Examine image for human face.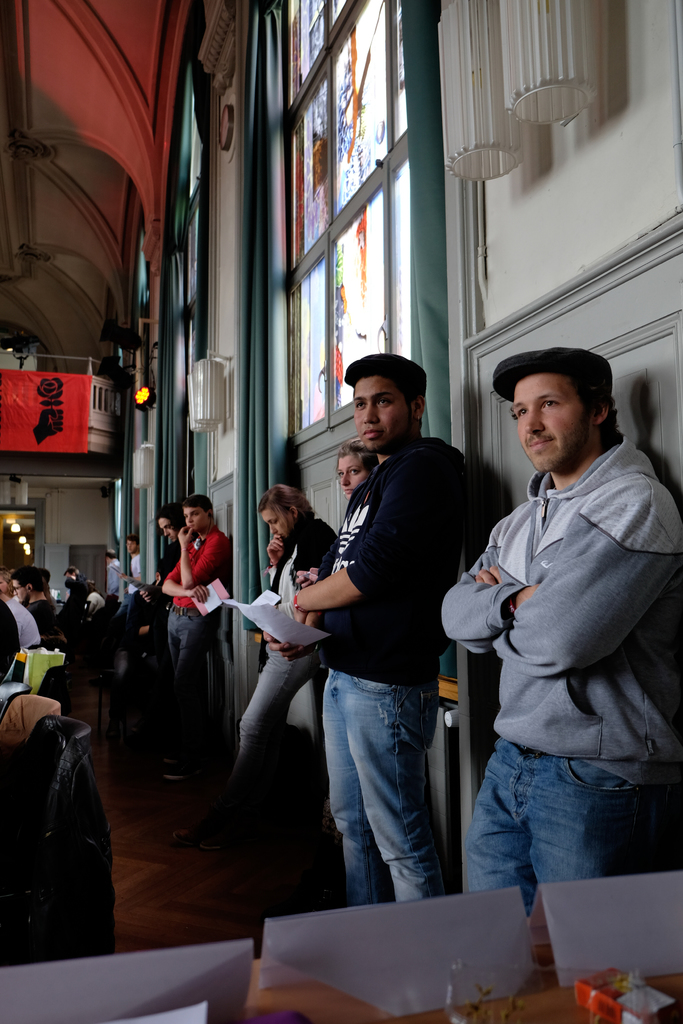
Examination result: l=155, t=515, r=181, b=535.
